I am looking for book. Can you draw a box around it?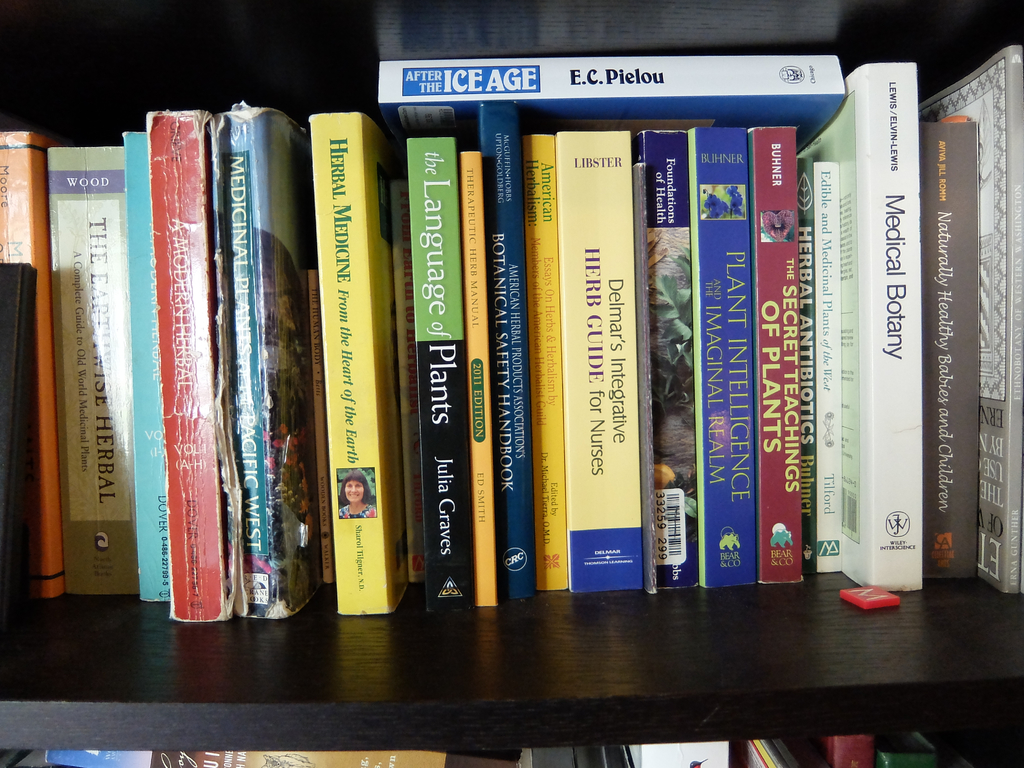
Sure, the bounding box is pyautogui.locateOnScreen(637, 125, 696, 600).
